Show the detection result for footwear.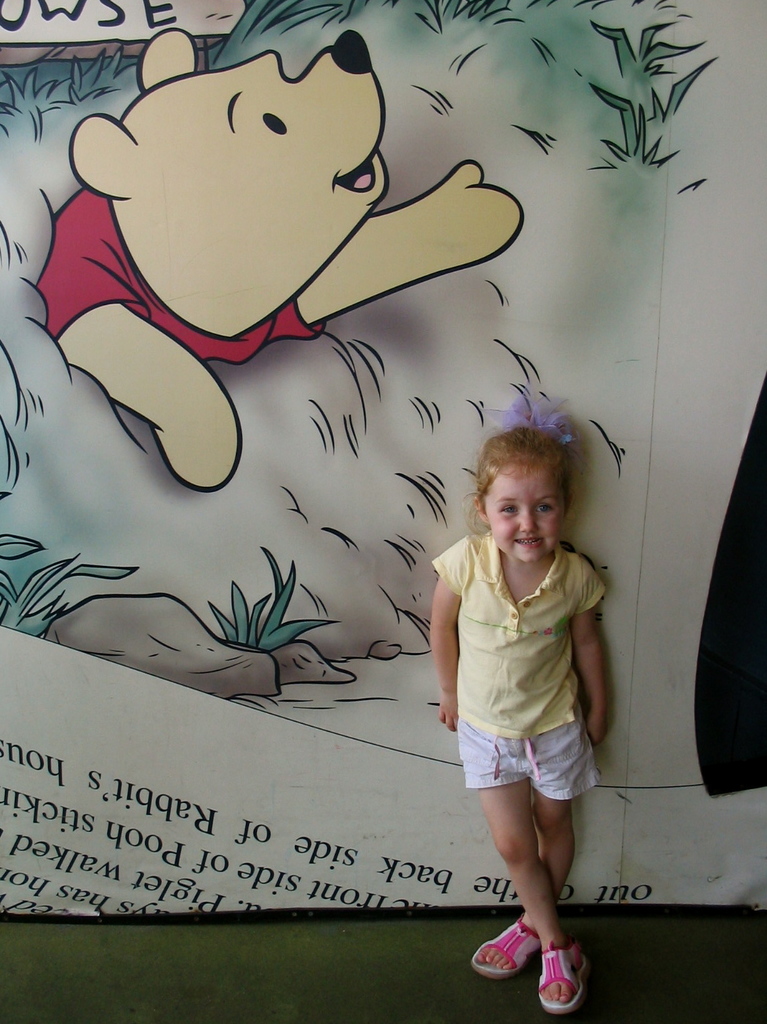
{"x1": 470, "y1": 919, "x2": 540, "y2": 971}.
